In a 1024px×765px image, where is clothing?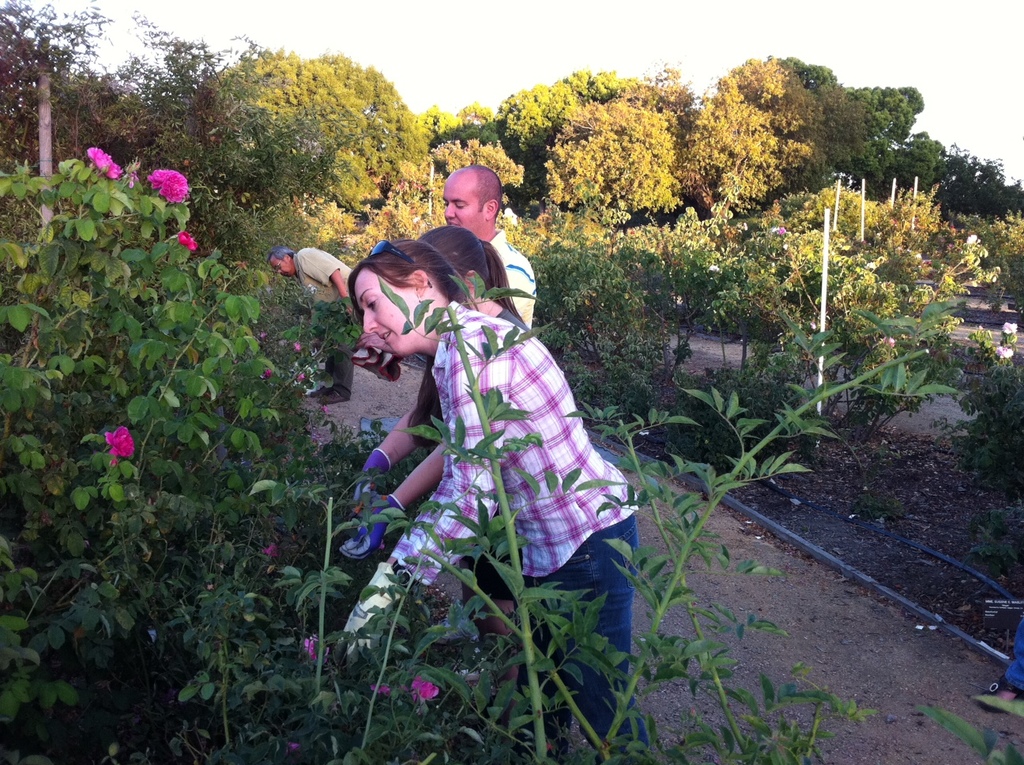
rect(382, 292, 668, 764).
